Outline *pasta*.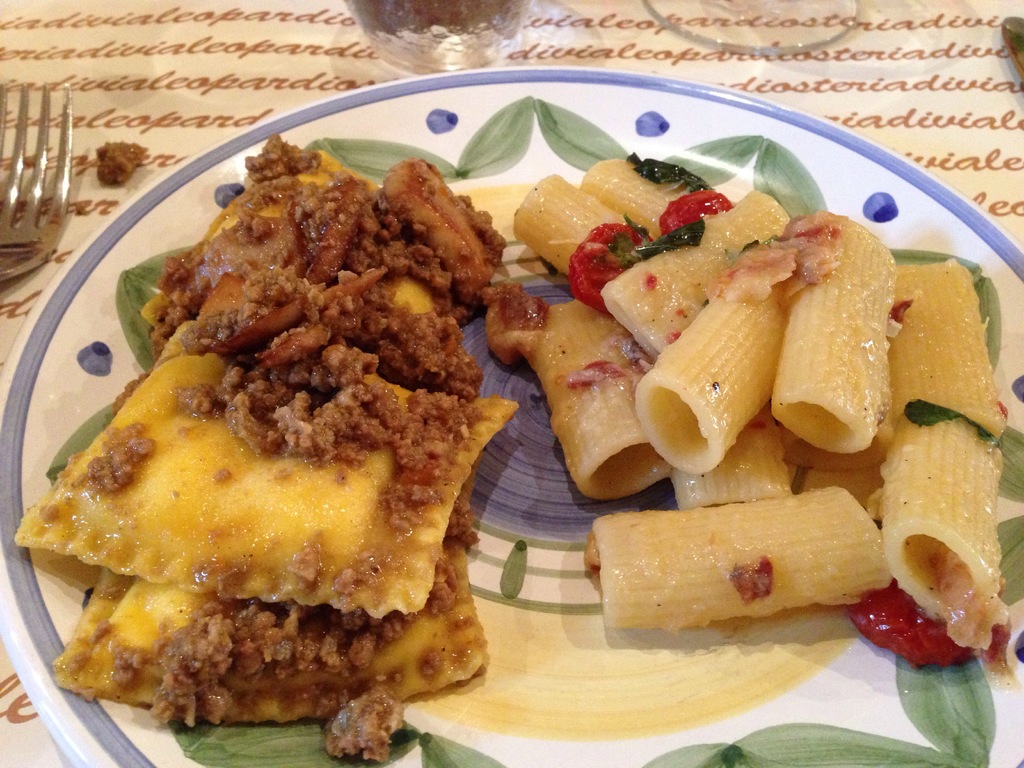
Outline: [left=517, top=199, right=1013, bottom=655].
